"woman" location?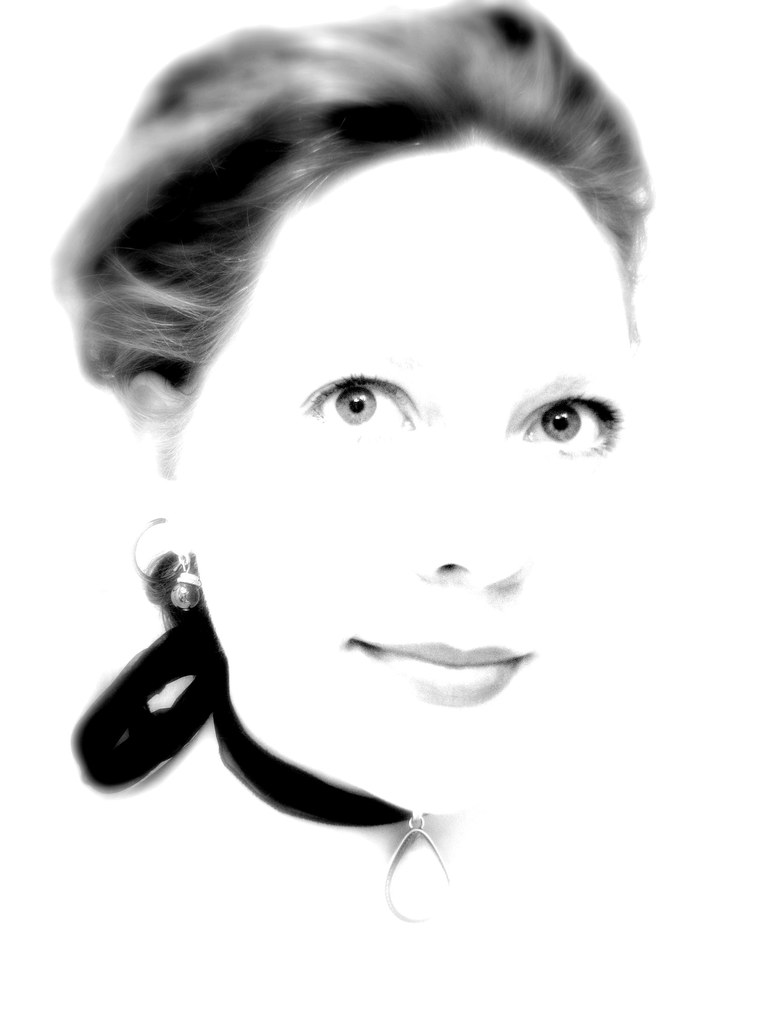
x1=42, y1=0, x2=705, y2=912
